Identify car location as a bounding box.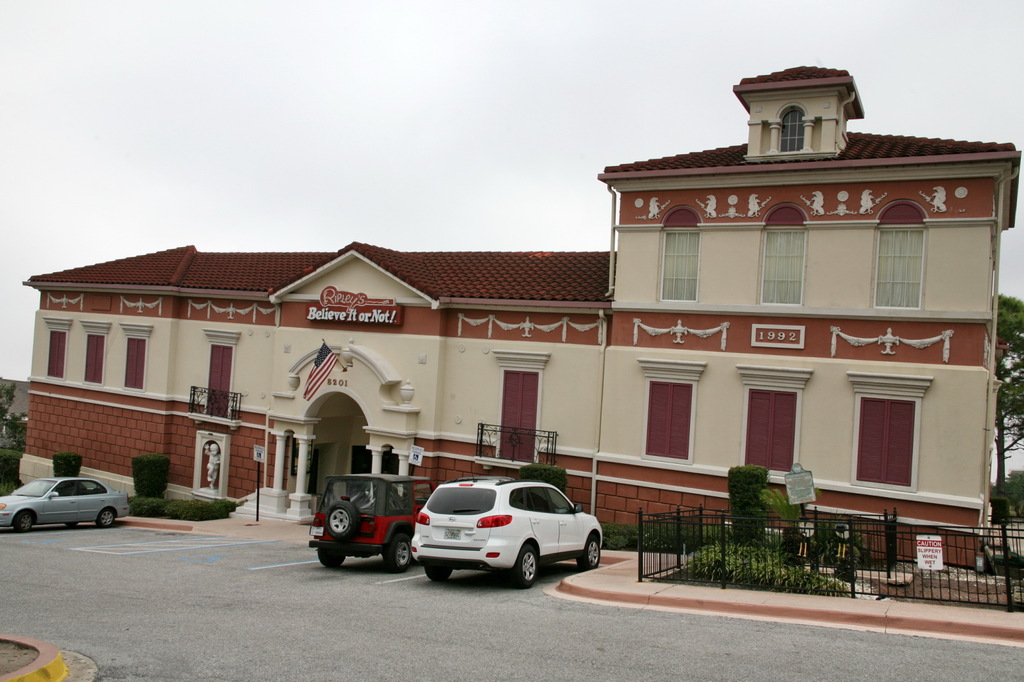
(409, 466, 606, 582).
